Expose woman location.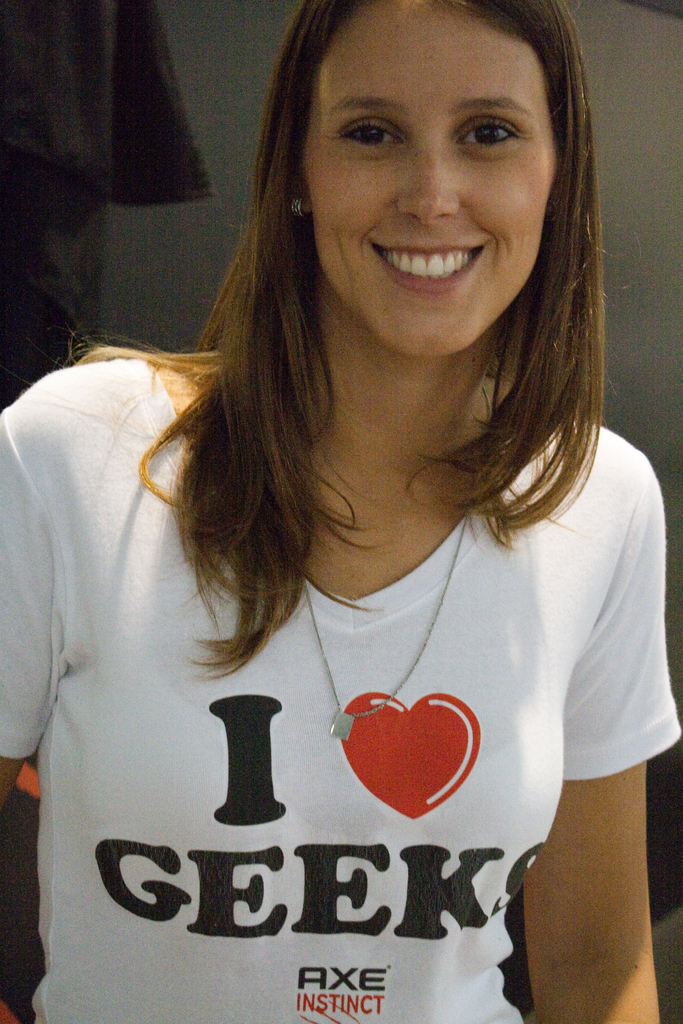
Exposed at x1=3, y1=0, x2=682, y2=1023.
